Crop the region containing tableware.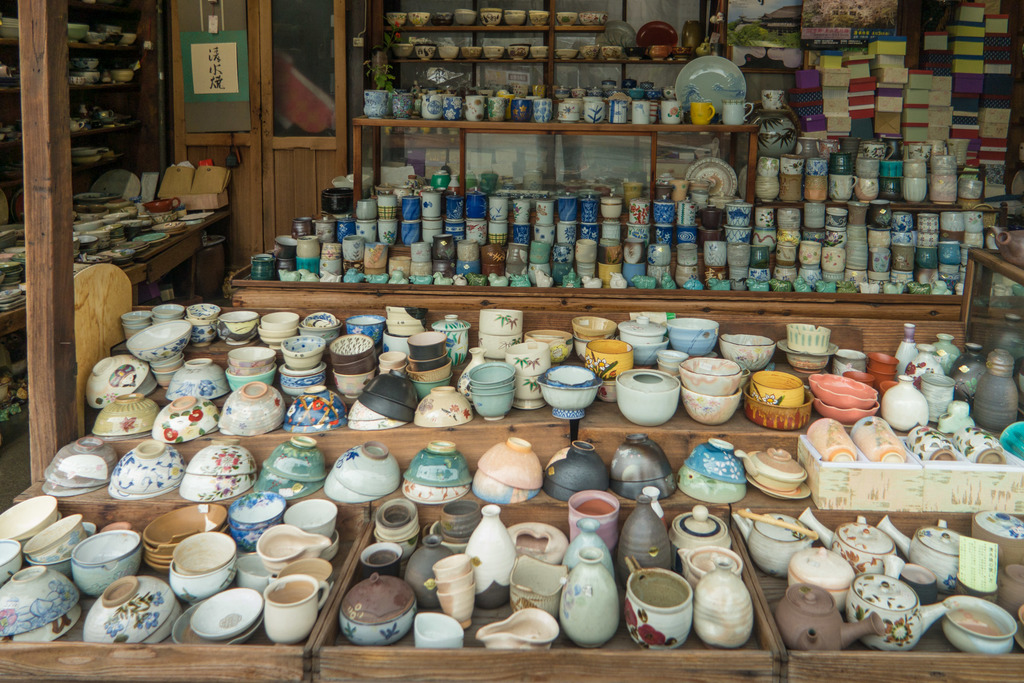
Crop region: select_region(91, 395, 163, 434).
